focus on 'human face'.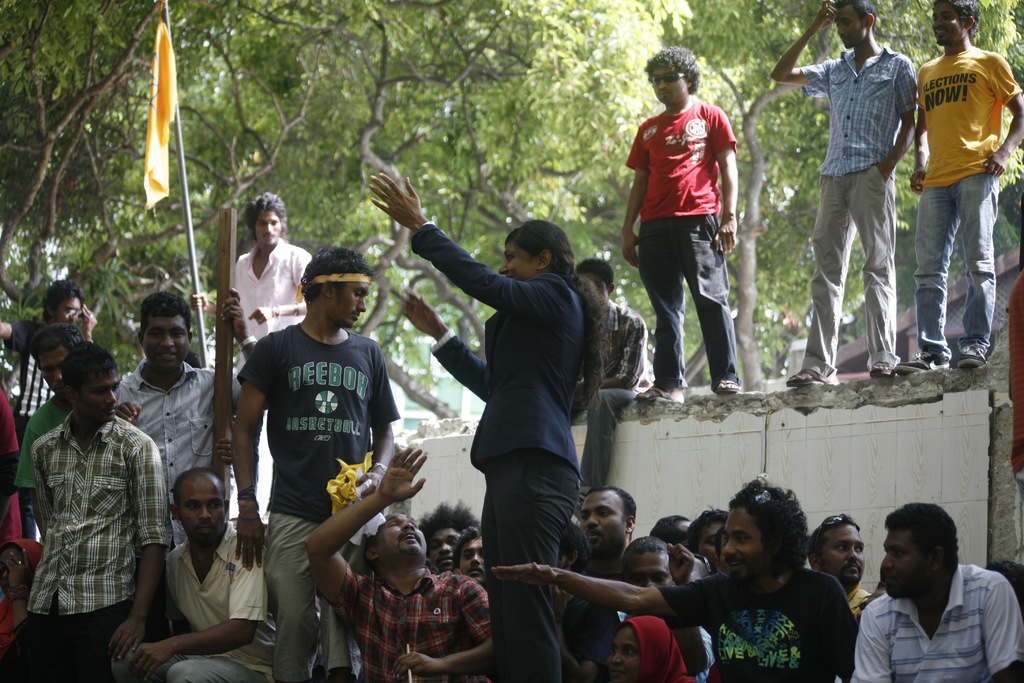
Focused at Rect(580, 491, 628, 555).
